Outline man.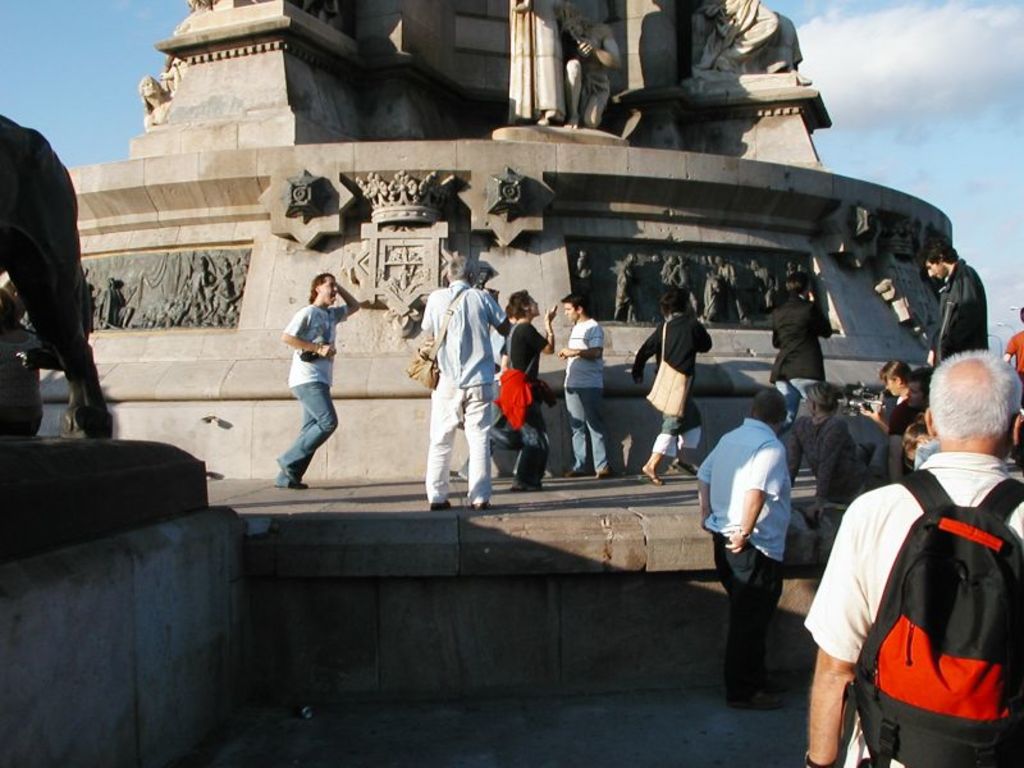
Outline: crop(275, 273, 357, 489).
